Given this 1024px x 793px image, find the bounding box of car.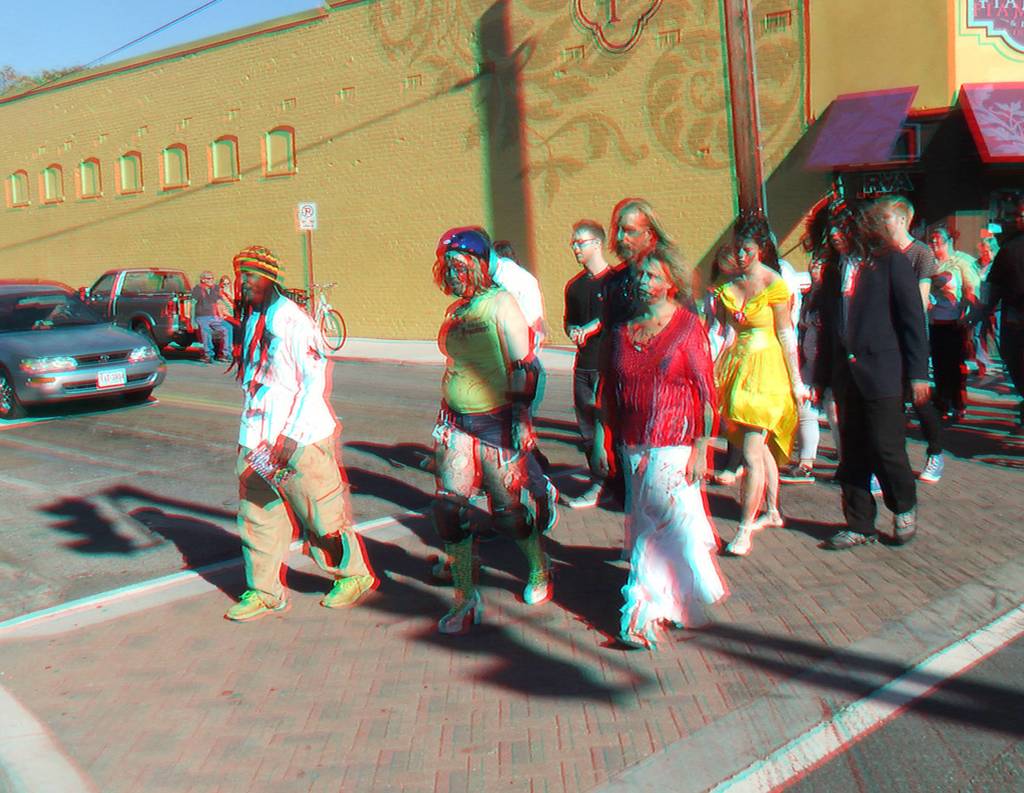
[x1=74, y1=264, x2=204, y2=358].
